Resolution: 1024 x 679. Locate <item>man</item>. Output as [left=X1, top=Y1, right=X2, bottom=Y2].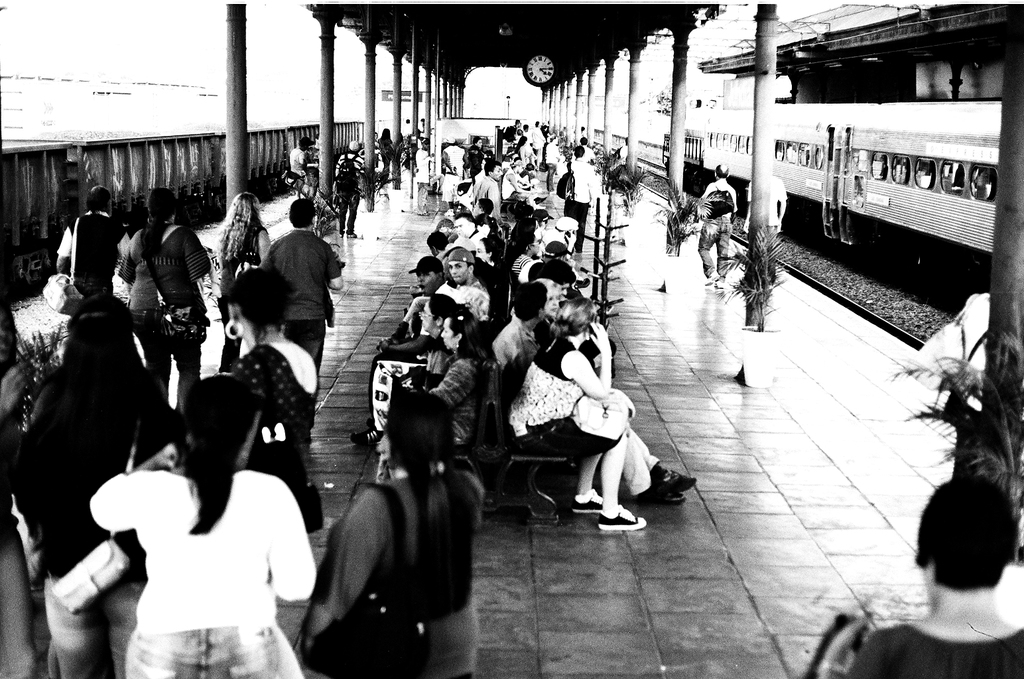
[left=350, top=255, right=467, bottom=446].
